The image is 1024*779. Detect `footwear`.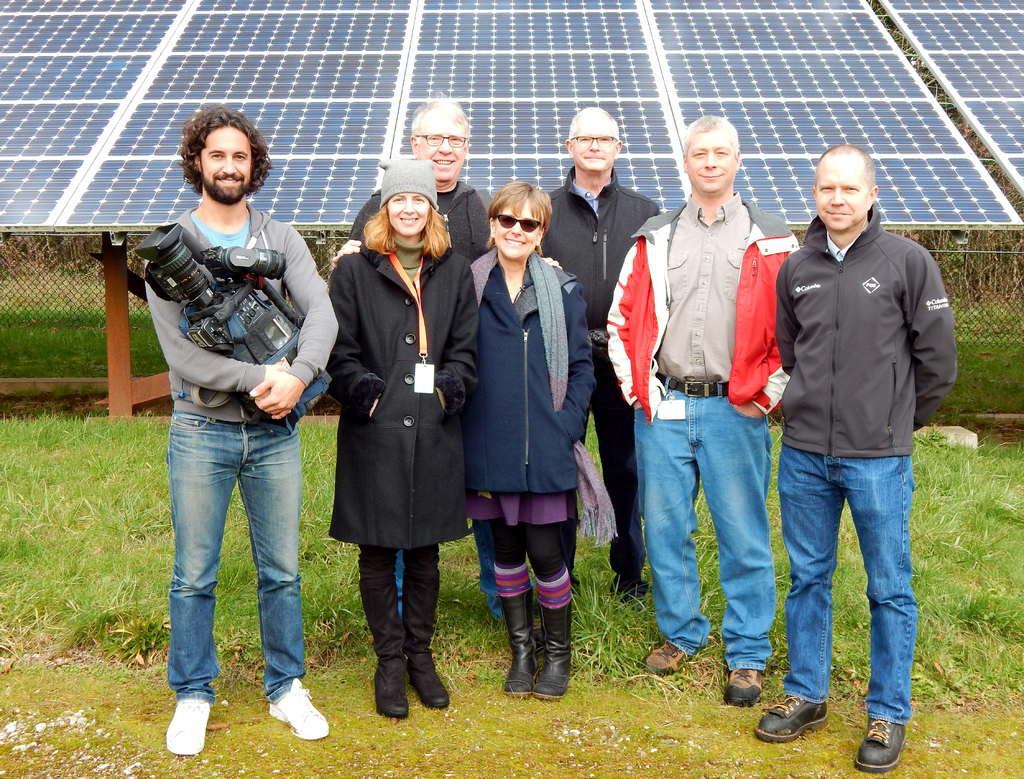
Detection: <bbox>164, 698, 219, 754</bbox>.
